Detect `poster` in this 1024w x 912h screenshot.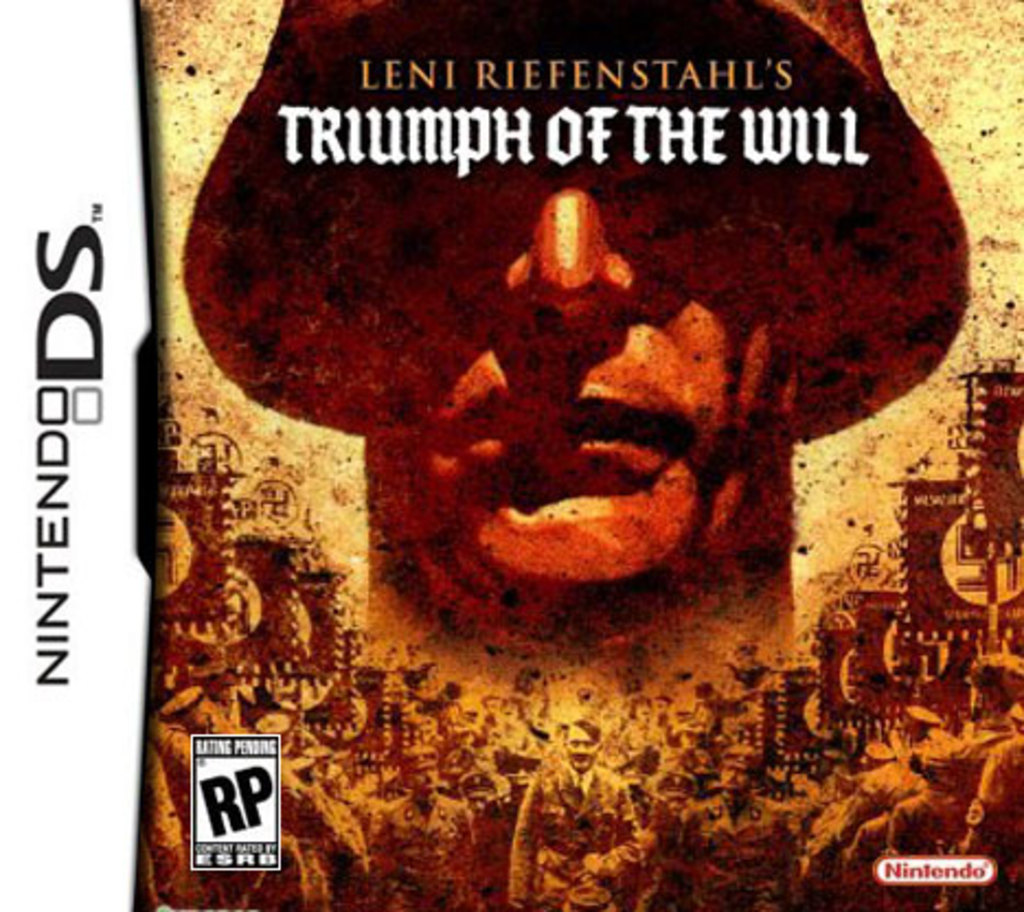
Detection: <box>0,0,1022,910</box>.
